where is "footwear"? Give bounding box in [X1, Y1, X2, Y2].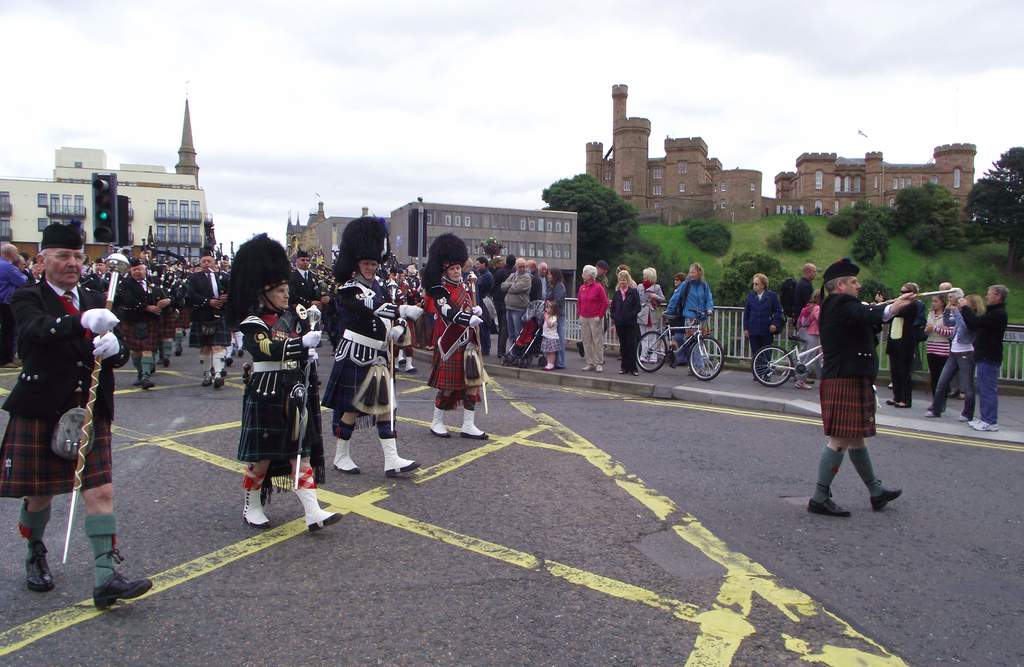
[630, 370, 641, 376].
